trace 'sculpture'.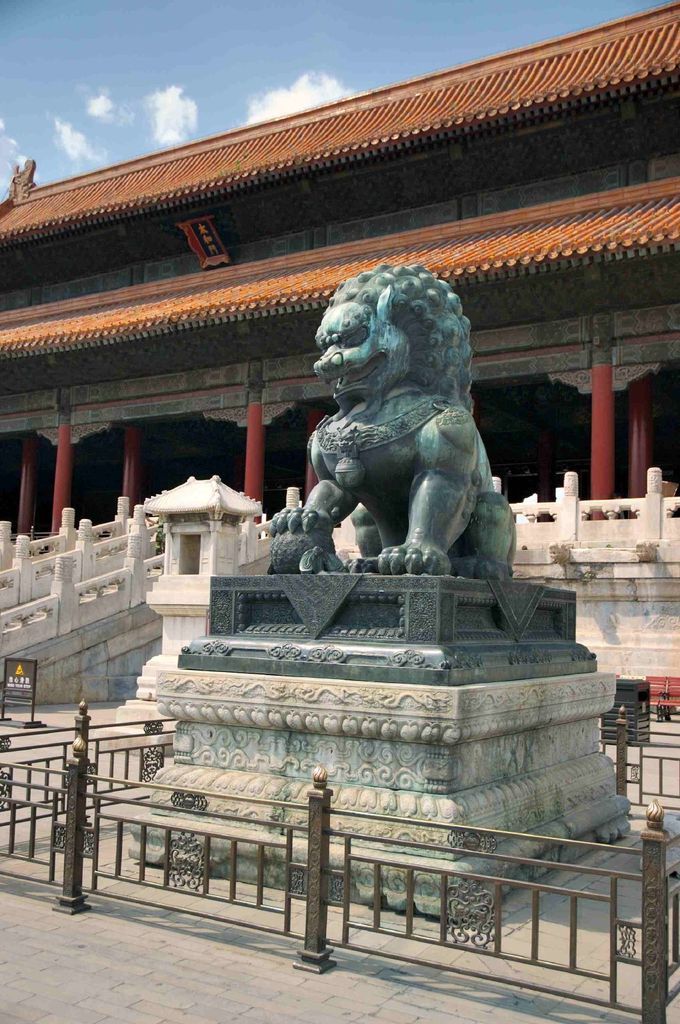
Traced to <region>272, 267, 529, 594</region>.
